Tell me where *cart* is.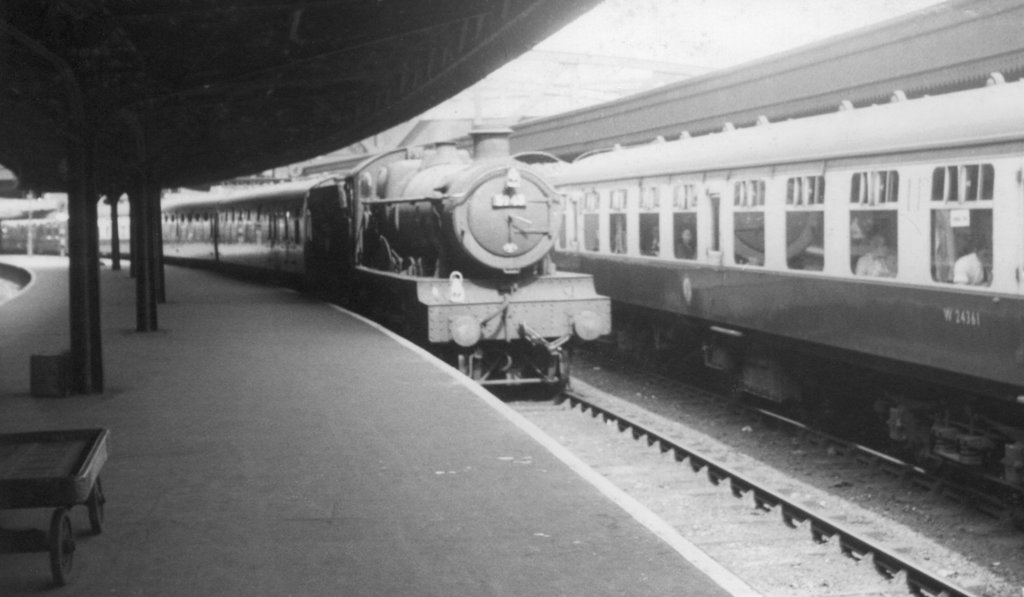
*cart* is at rect(0, 424, 111, 588).
